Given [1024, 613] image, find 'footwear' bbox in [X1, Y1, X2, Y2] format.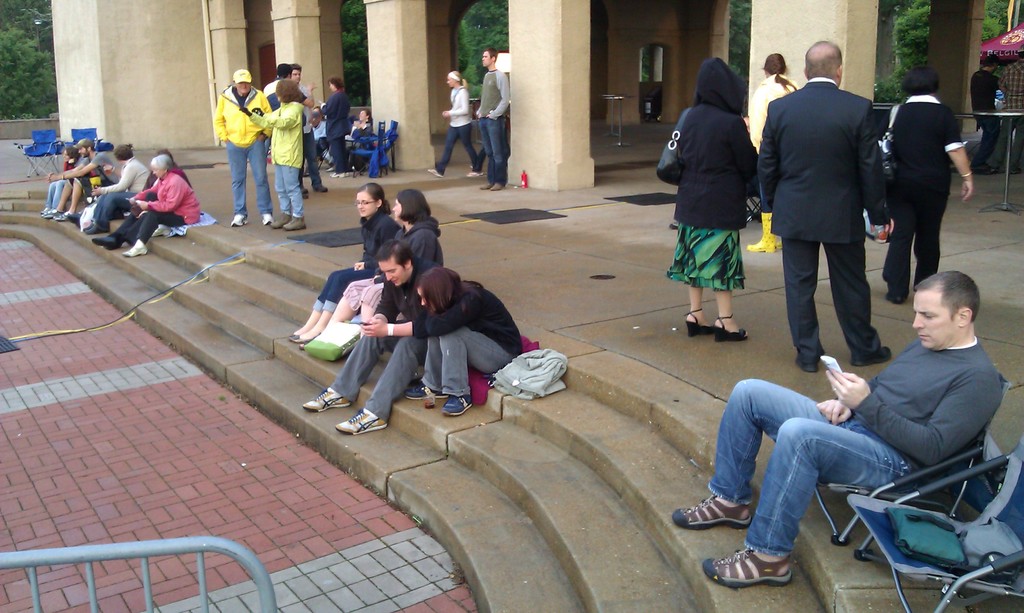
[77, 219, 93, 232].
